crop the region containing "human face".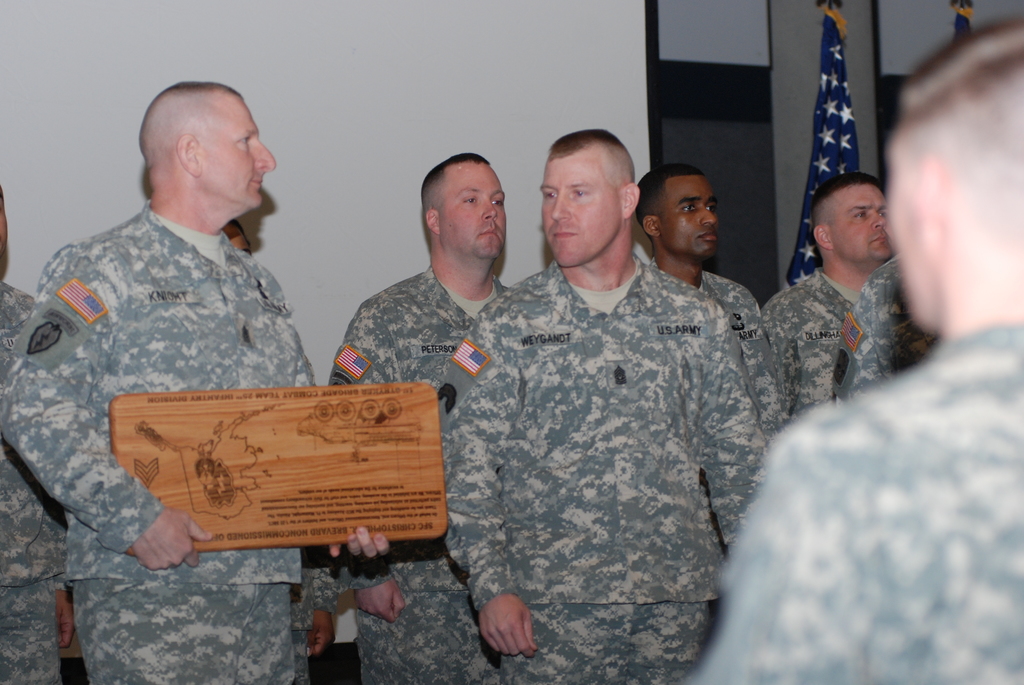
Crop region: (x1=828, y1=181, x2=895, y2=265).
